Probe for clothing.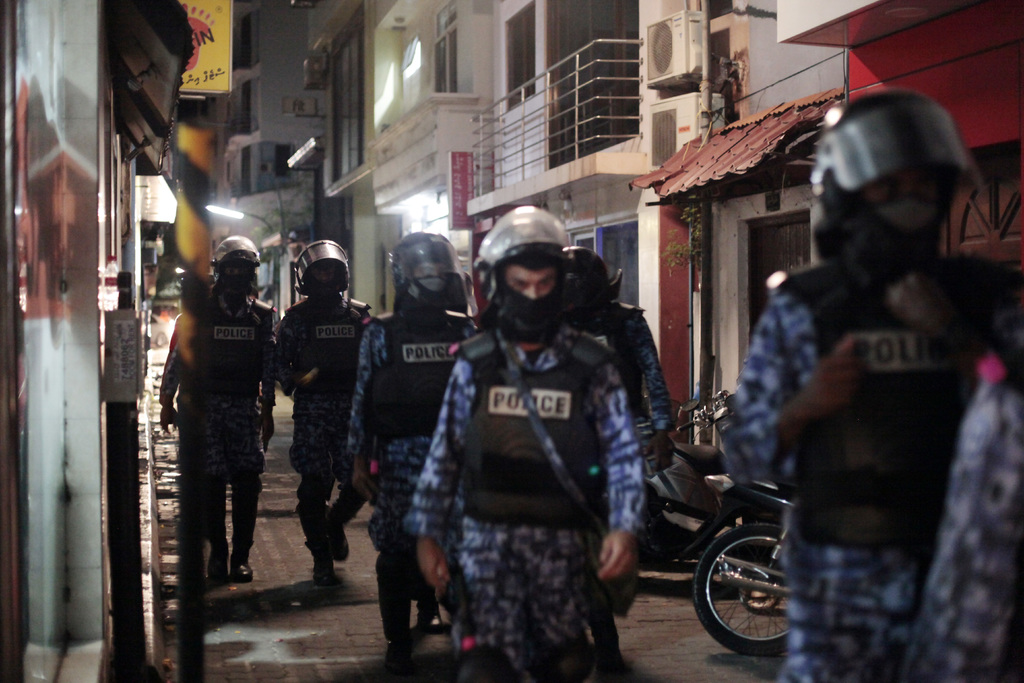
Probe result: detection(159, 293, 280, 532).
